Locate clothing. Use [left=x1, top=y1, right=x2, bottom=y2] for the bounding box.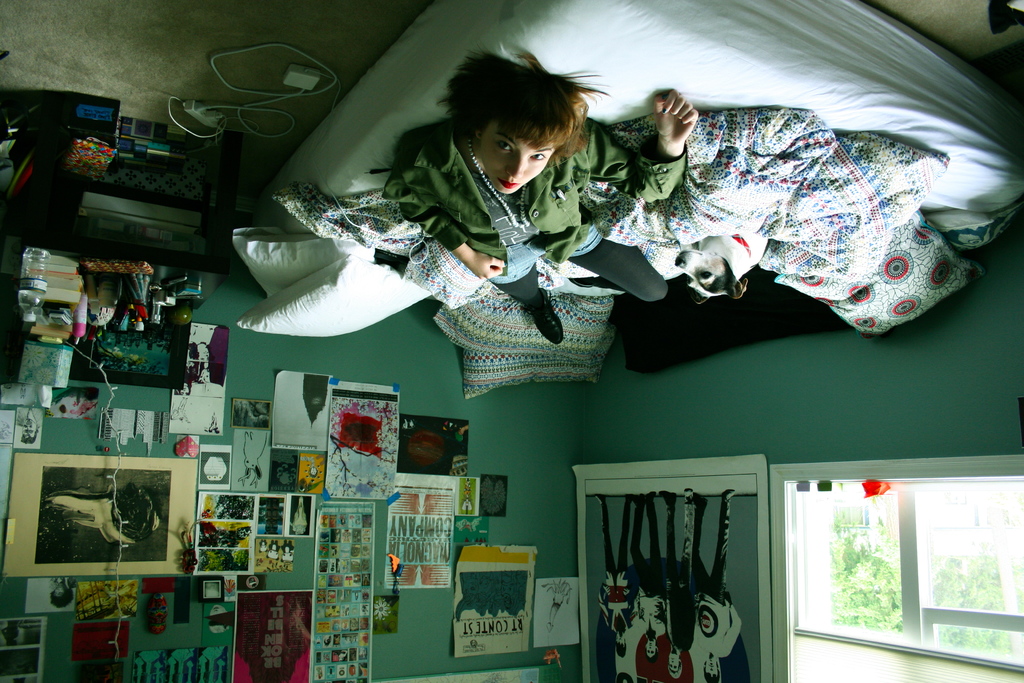
[left=381, top=116, right=687, bottom=305].
